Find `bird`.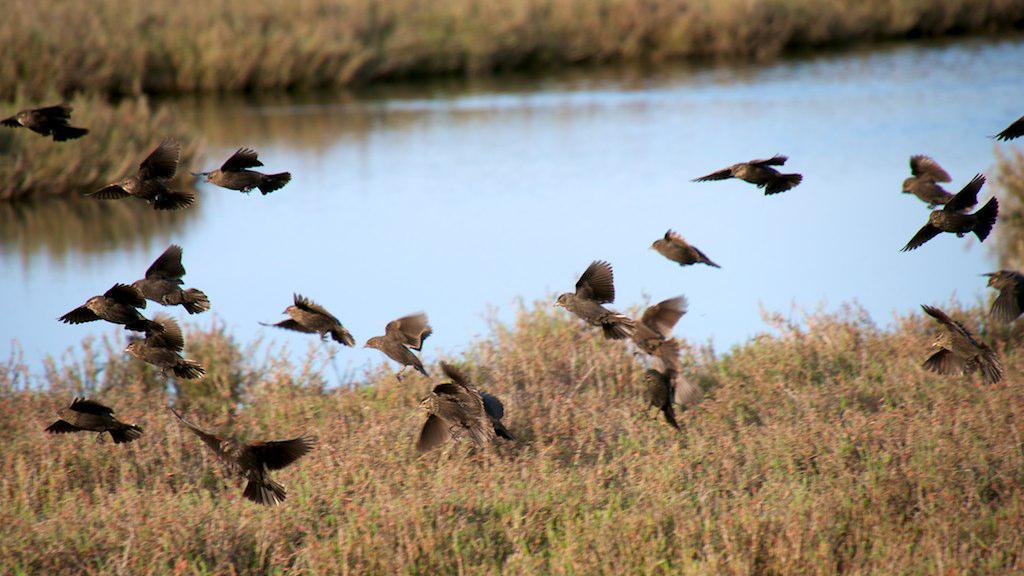
(122,305,209,381).
